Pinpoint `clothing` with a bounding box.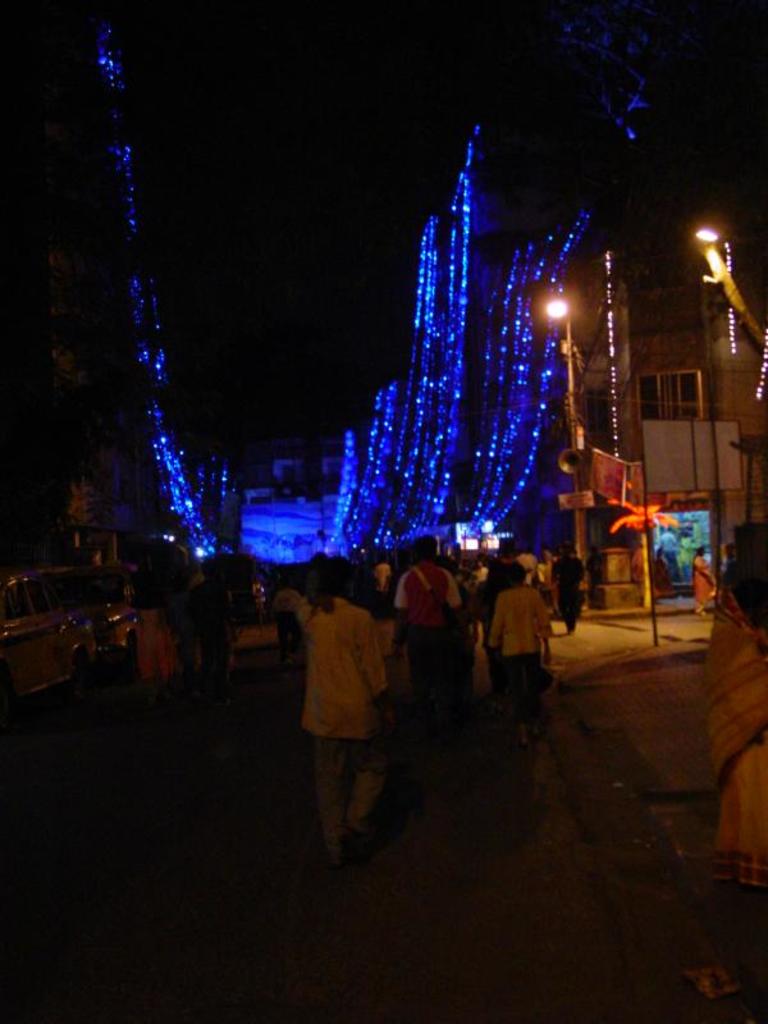
292 591 394 865.
